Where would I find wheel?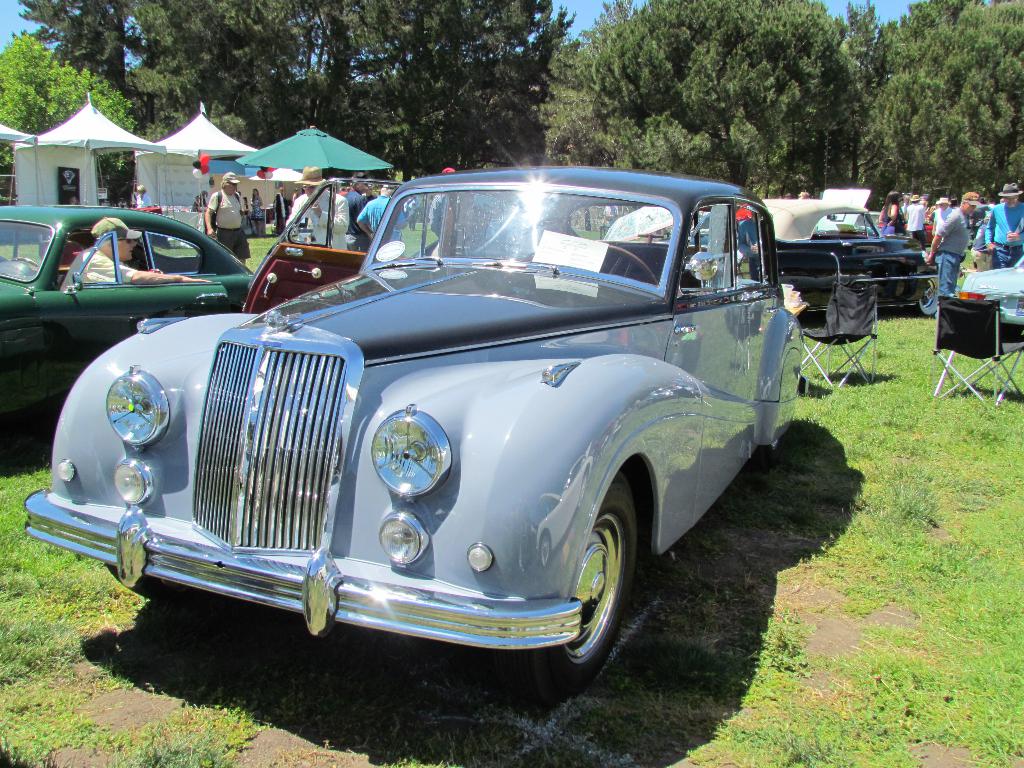
At [104, 563, 200, 602].
